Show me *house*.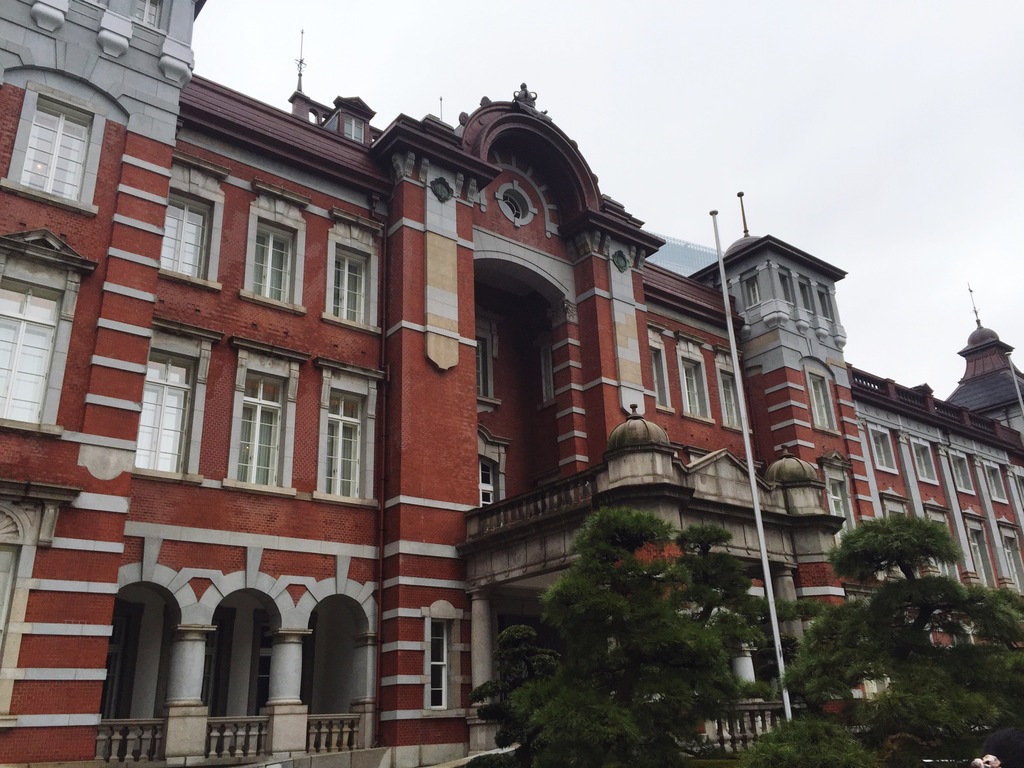
*house* is here: (44,37,949,748).
